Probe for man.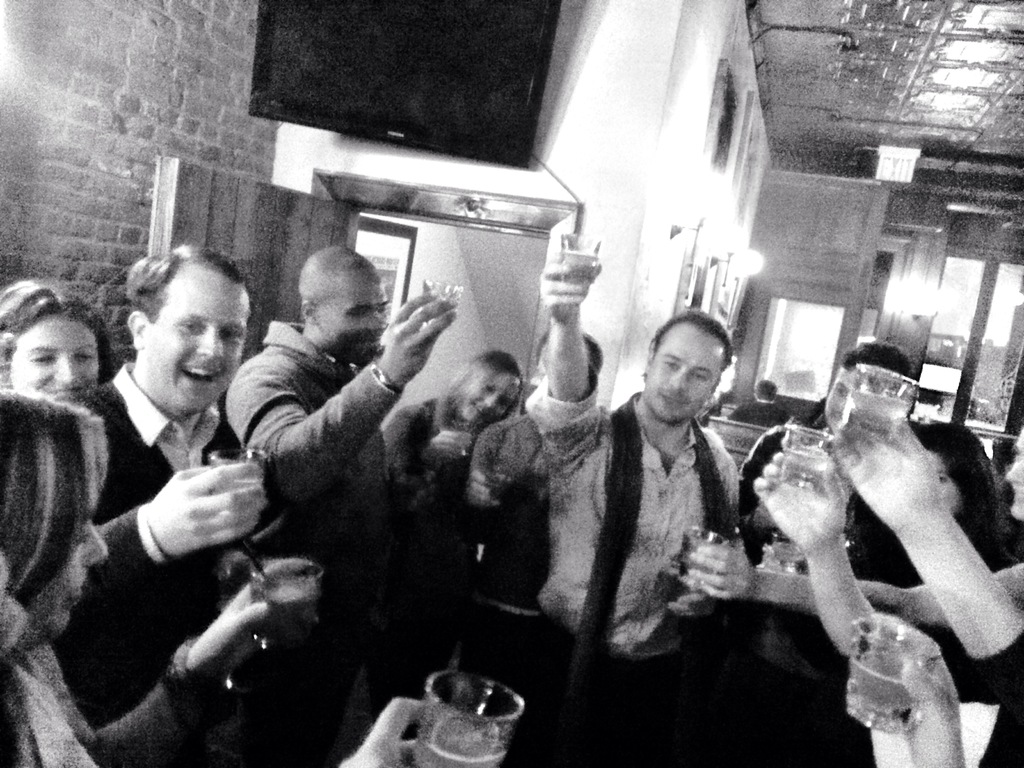
Probe result: (505,211,738,767).
